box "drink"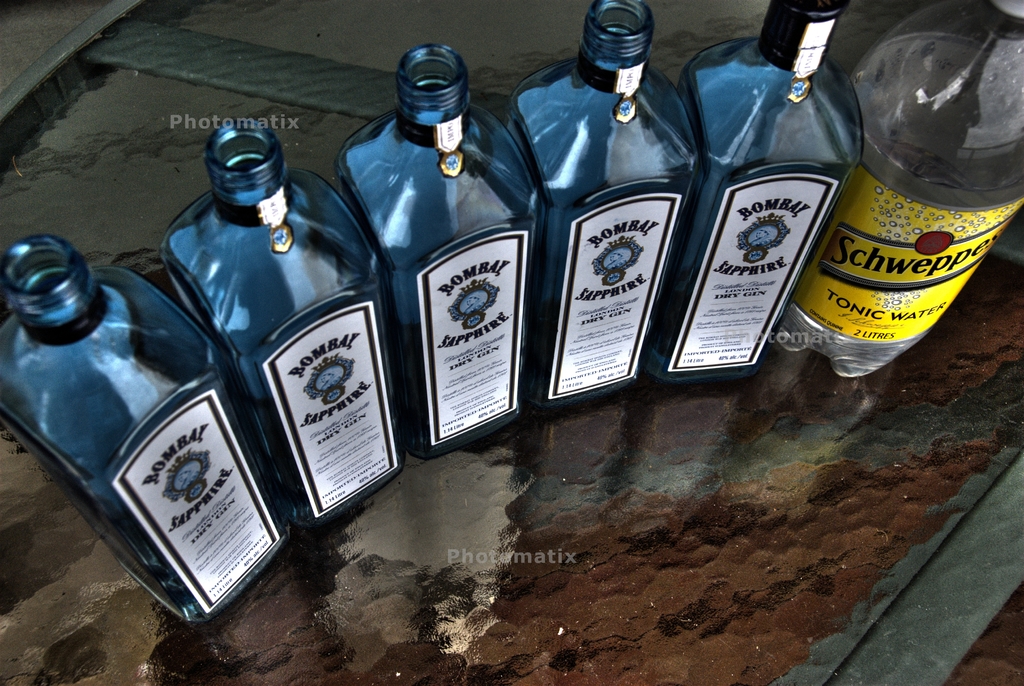
(776,0,1023,381)
